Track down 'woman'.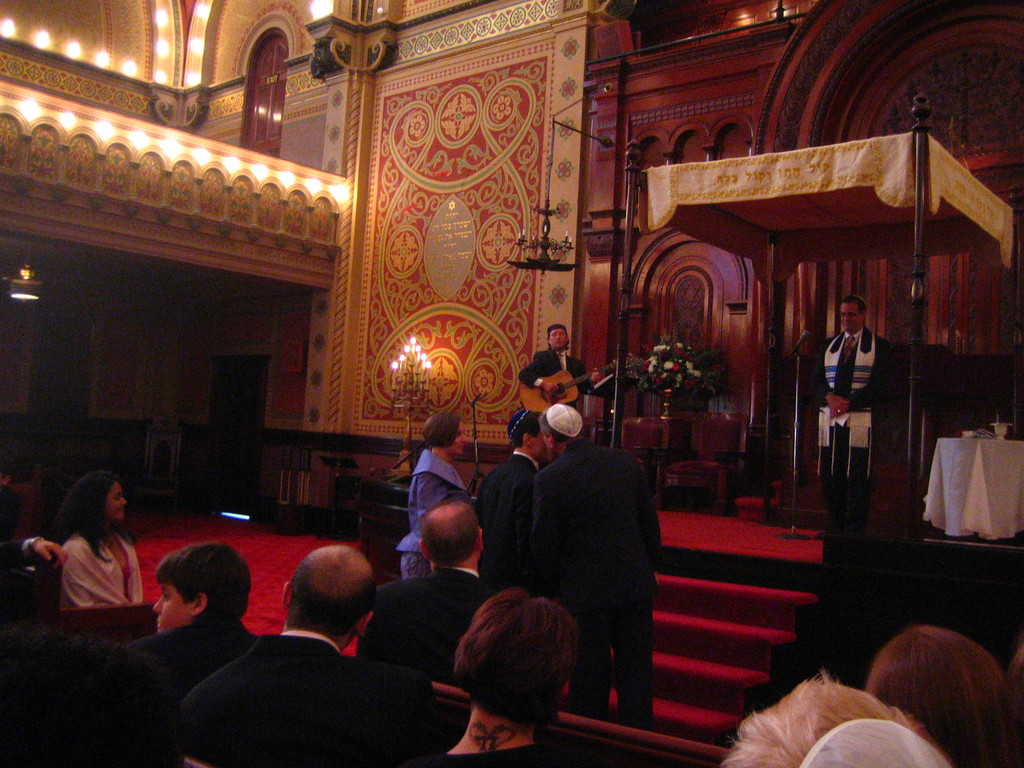
Tracked to locate(390, 407, 476, 584).
